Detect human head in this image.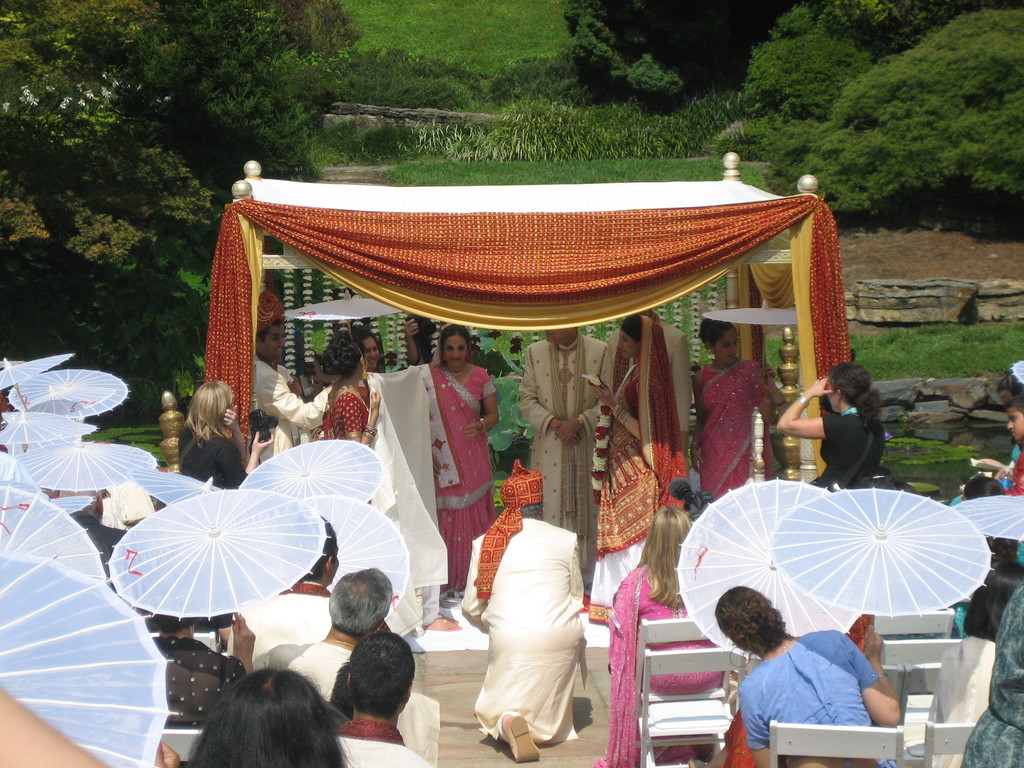
Detection: l=150, t=609, r=197, b=638.
